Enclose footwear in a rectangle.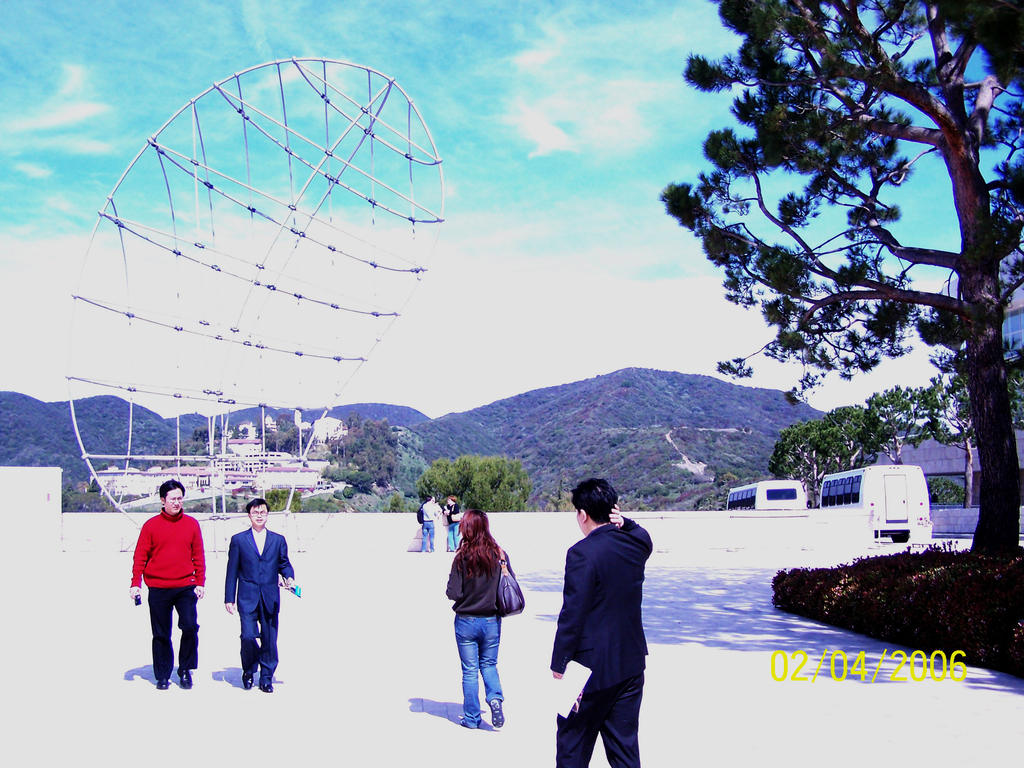
(left=238, top=669, right=255, bottom=685).
